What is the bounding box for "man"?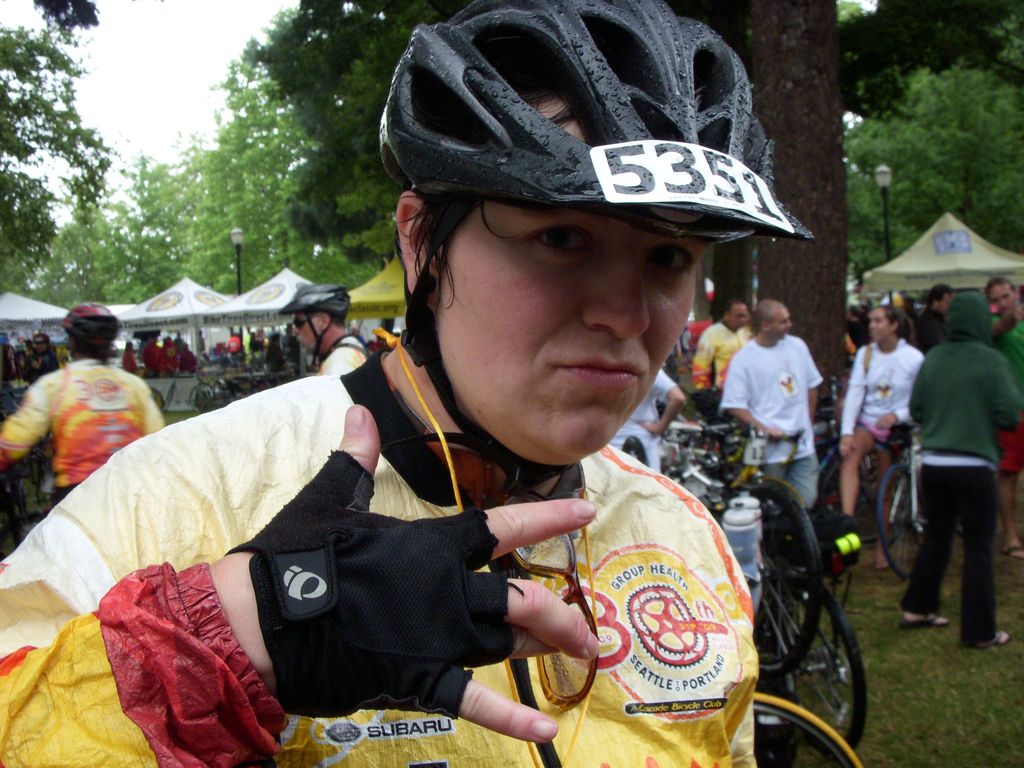
(900, 299, 1020, 653).
